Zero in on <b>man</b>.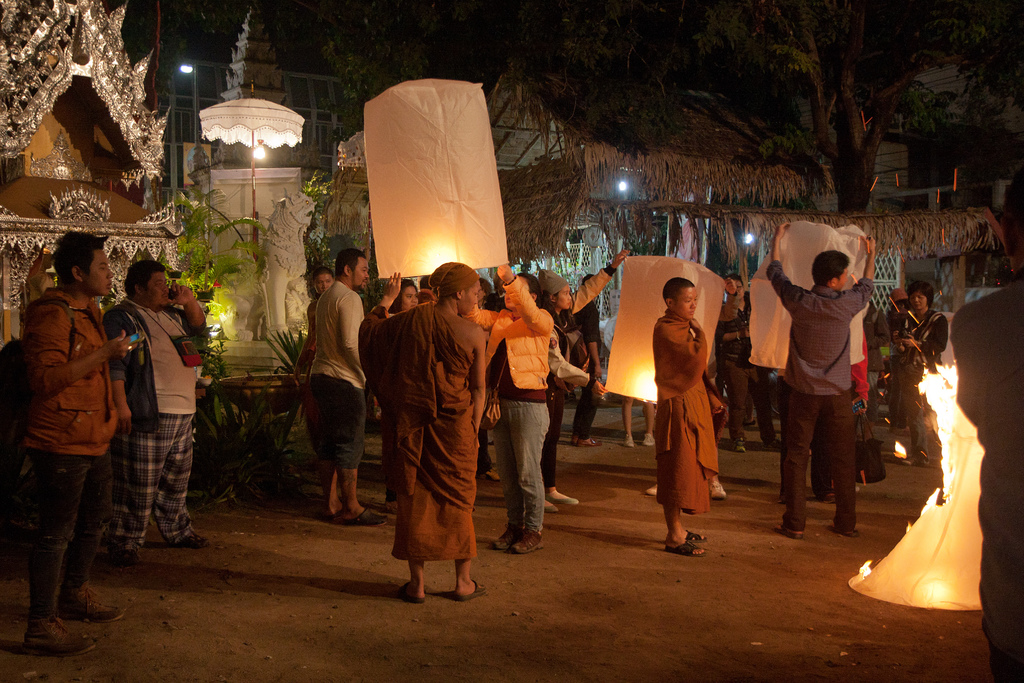
Zeroed in: [x1=290, y1=268, x2=332, y2=384].
